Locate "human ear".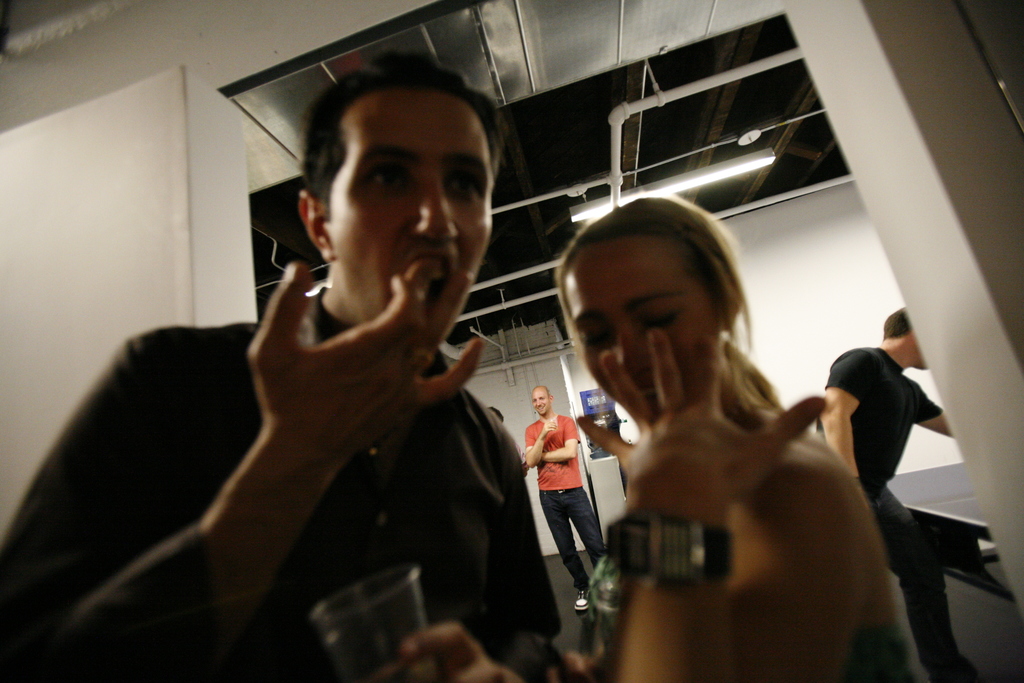
Bounding box: <bbox>547, 391, 556, 404</bbox>.
